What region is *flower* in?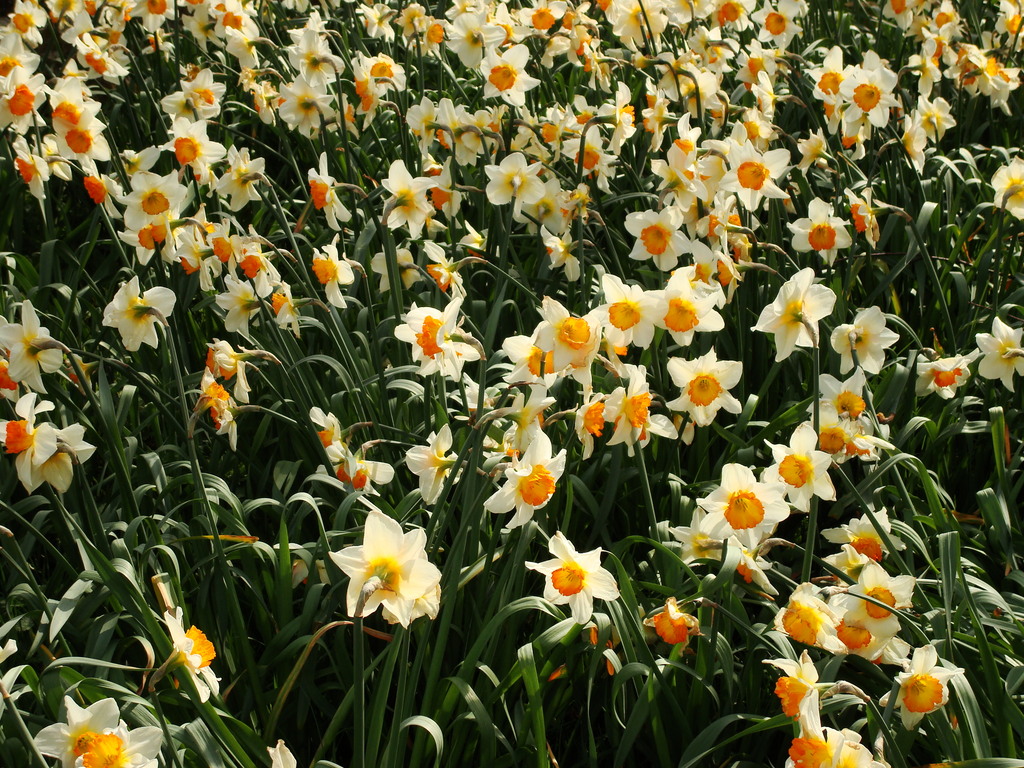
(309, 241, 364, 315).
